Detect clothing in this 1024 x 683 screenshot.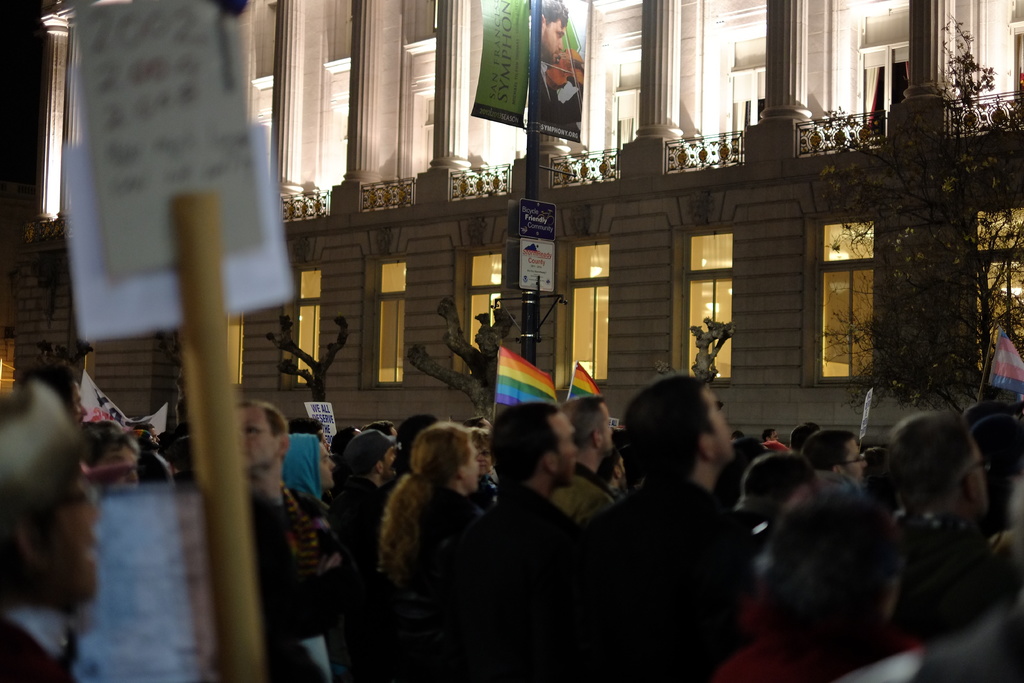
Detection: region(548, 463, 611, 522).
